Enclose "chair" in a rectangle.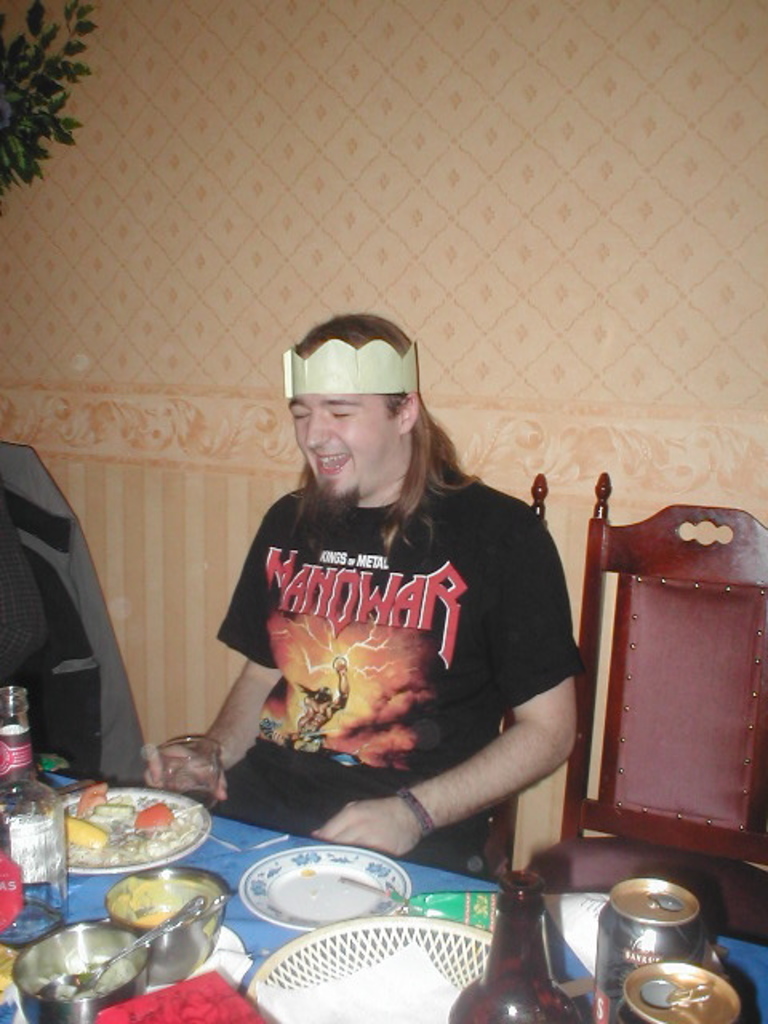
480/467/547/882.
